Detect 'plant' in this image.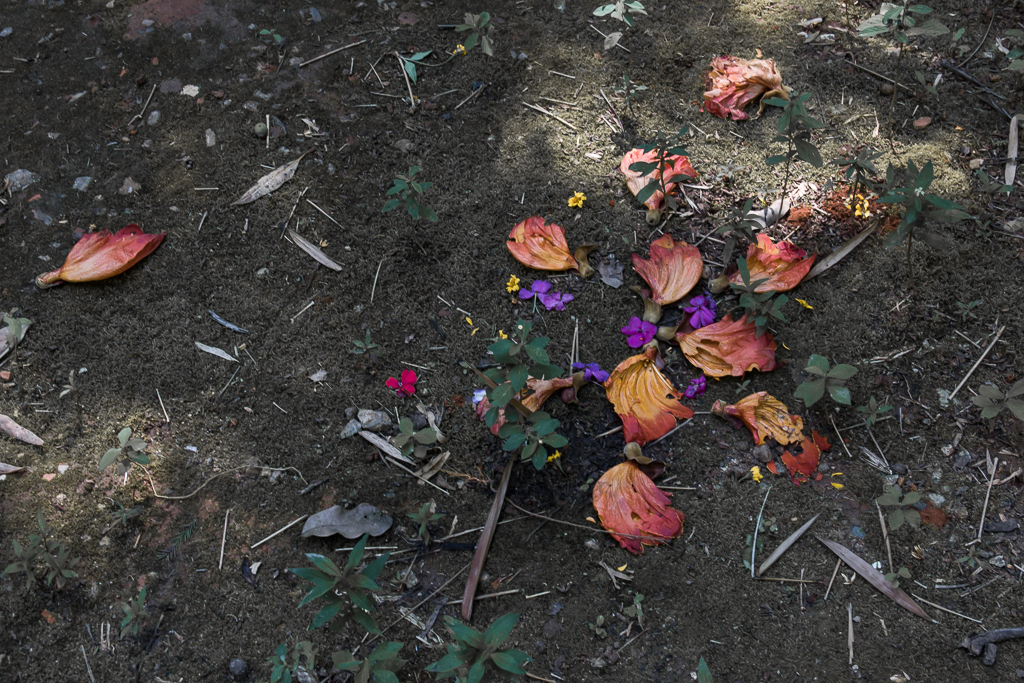
Detection: 466/313/575/474.
